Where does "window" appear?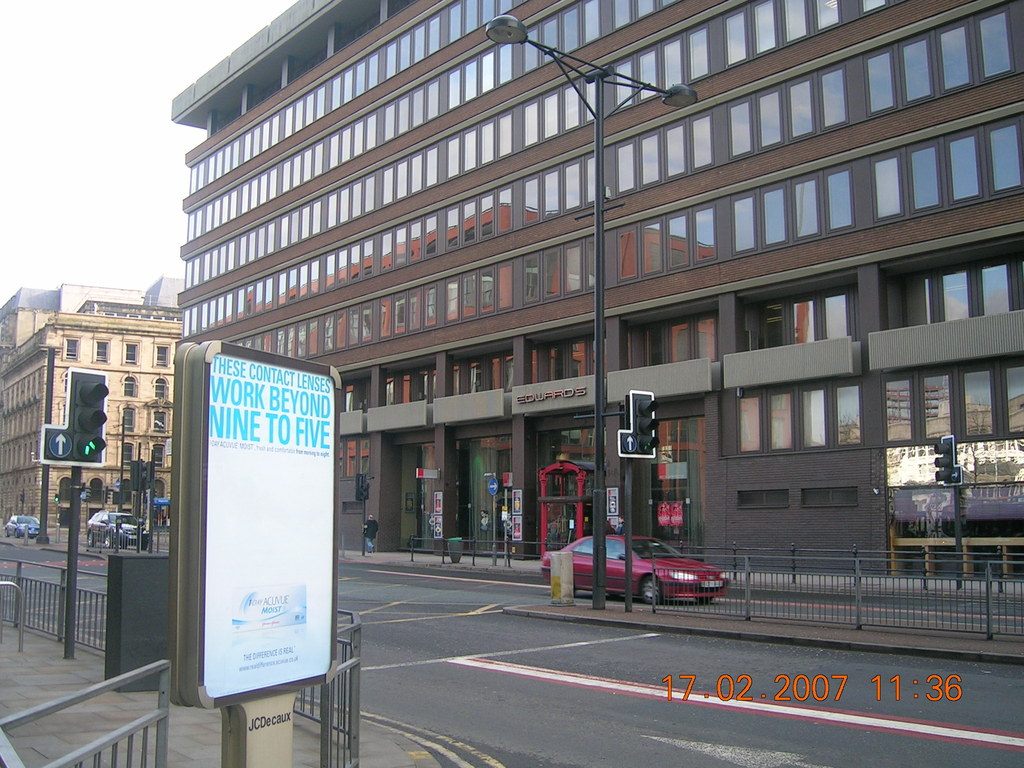
Appears at Rect(157, 412, 167, 435).
